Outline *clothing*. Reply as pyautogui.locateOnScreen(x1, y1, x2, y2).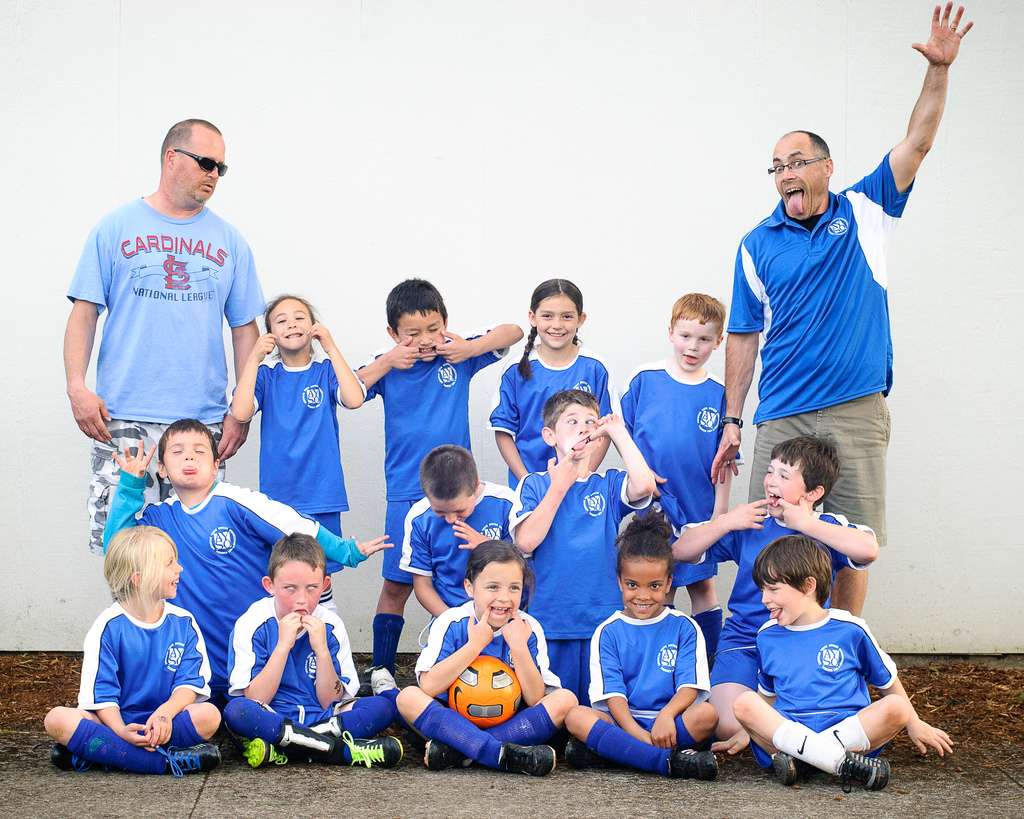
pyautogui.locateOnScreen(492, 346, 620, 482).
